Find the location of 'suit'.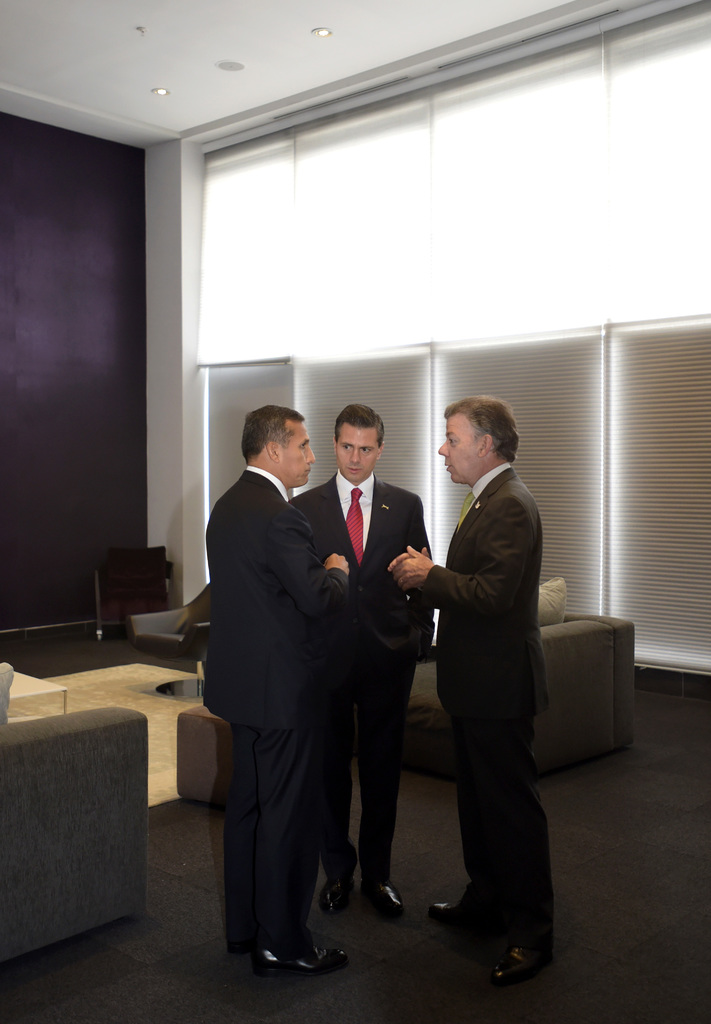
Location: pyautogui.locateOnScreen(420, 460, 551, 957).
